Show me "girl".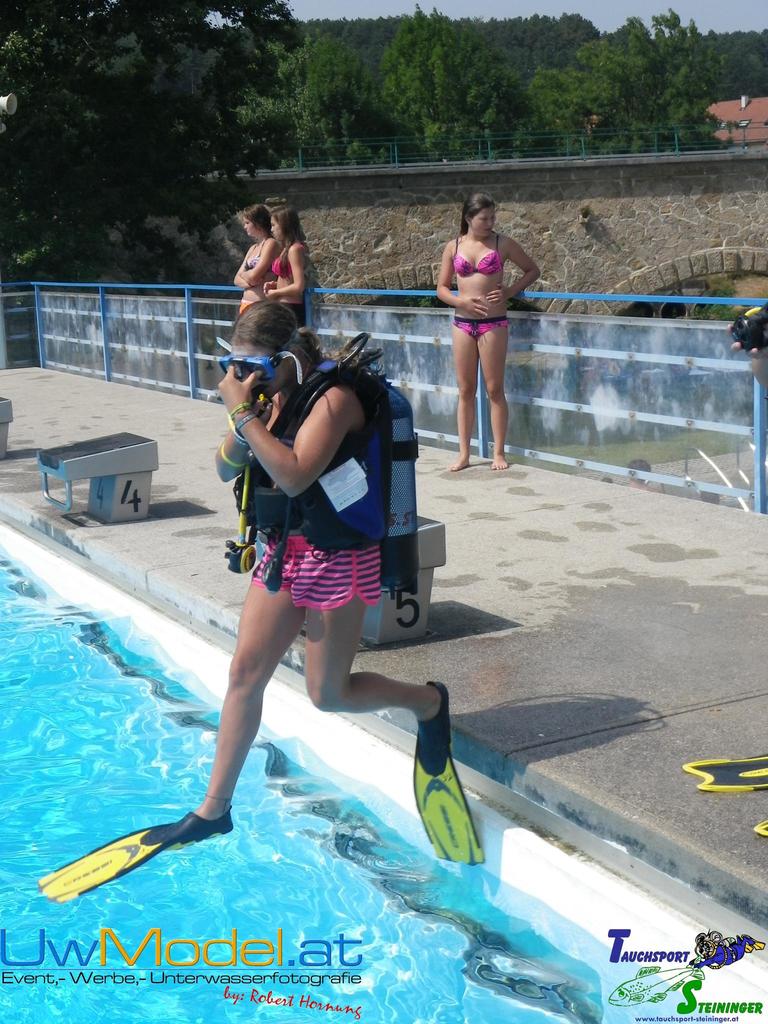
"girl" is here: [229, 200, 275, 312].
